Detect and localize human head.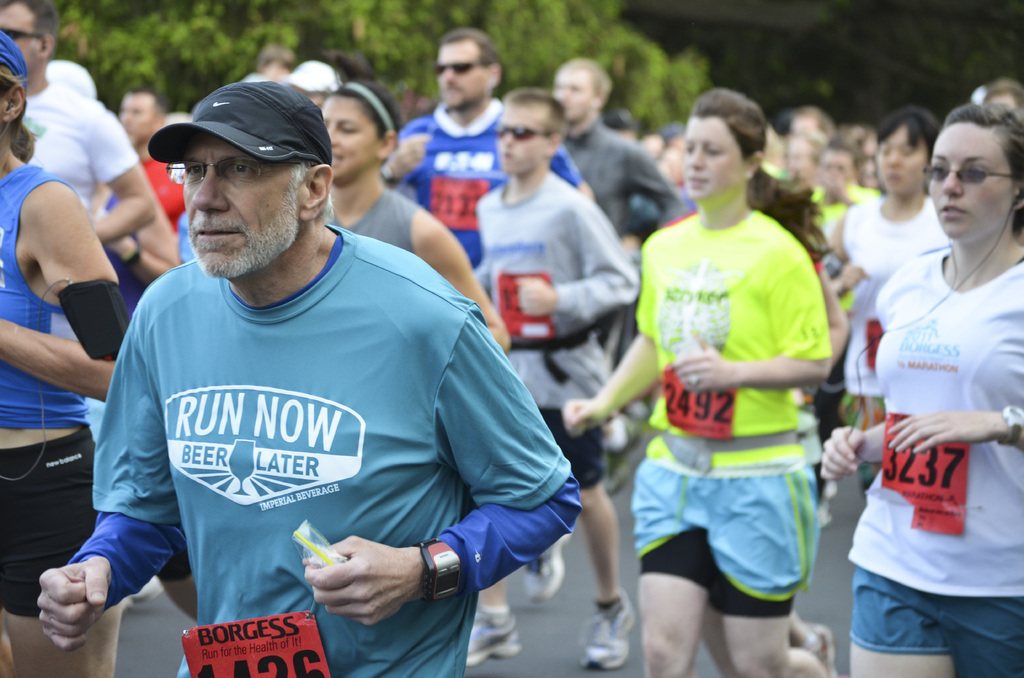
Localized at box(321, 82, 401, 184).
